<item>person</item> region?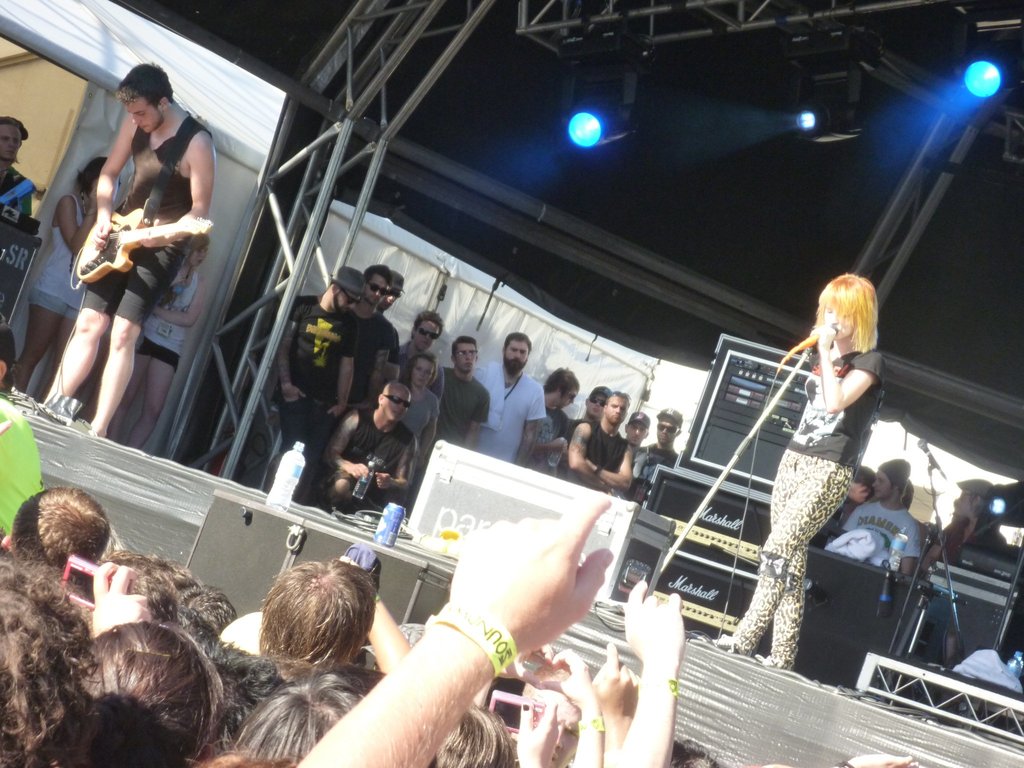
detection(1, 154, 125, 403)
